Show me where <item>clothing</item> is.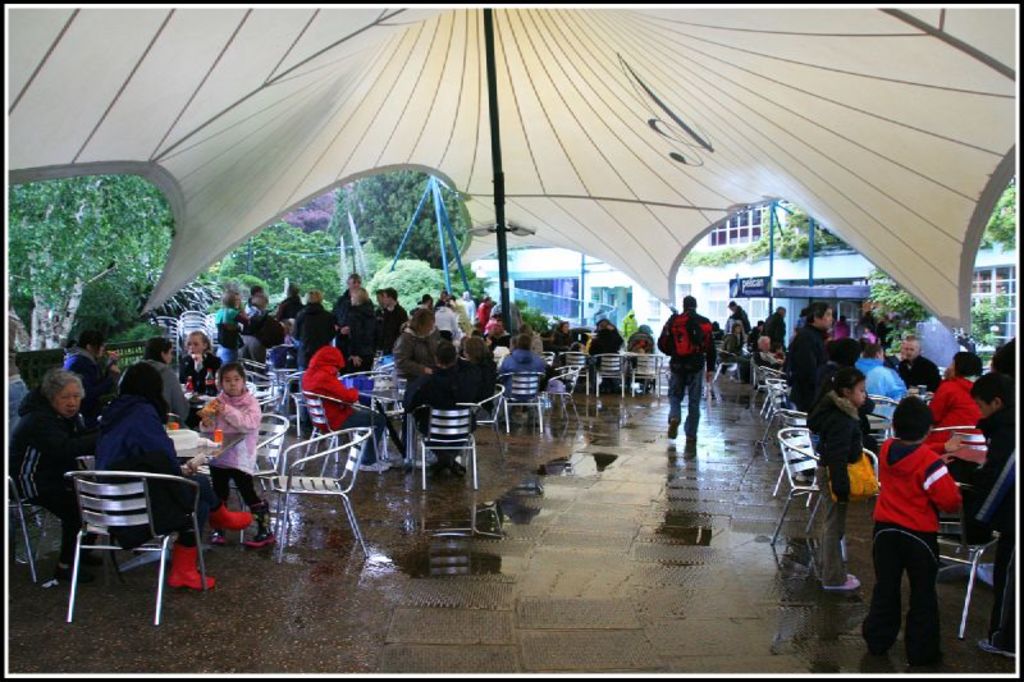
<item>clothing</item> is at bbox=[503, 354, 548, 386].
